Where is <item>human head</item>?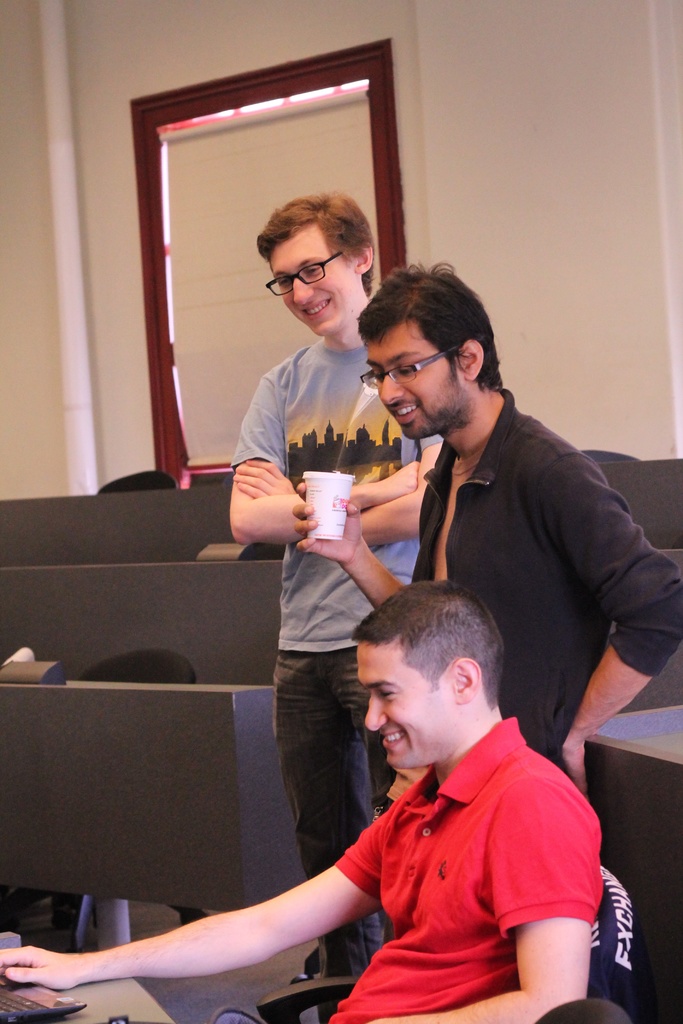
pyautogui.locateOnScreen(255, 191, 379, 337).
